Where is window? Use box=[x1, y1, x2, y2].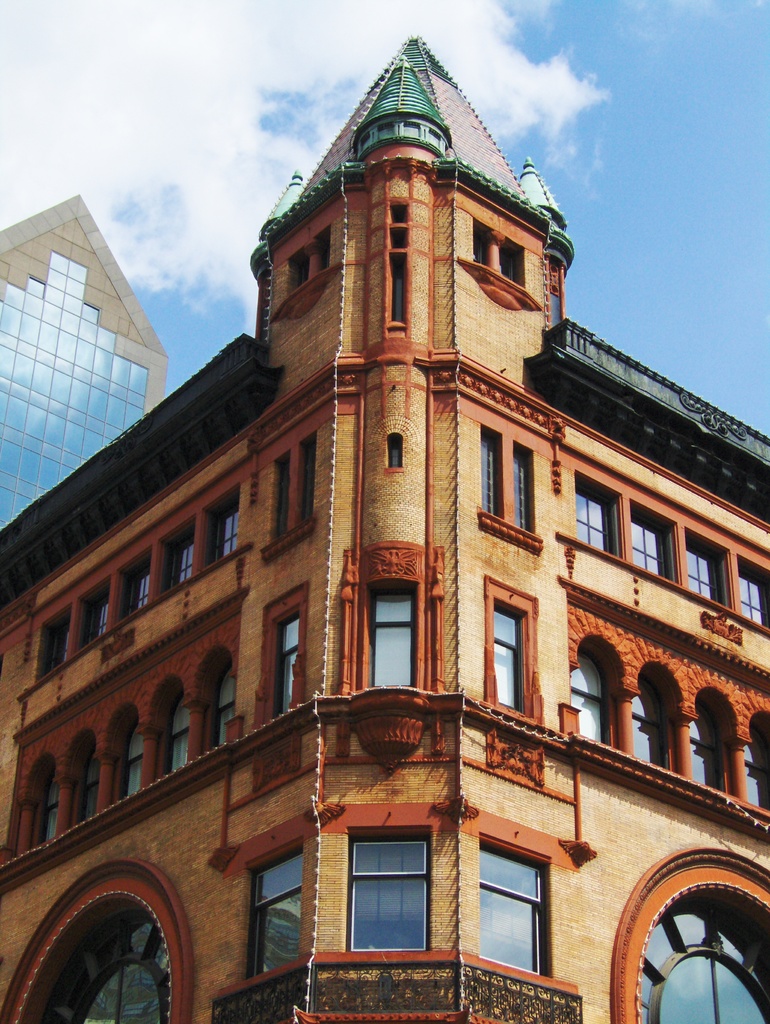
box=[202, 500, 230, 559].
